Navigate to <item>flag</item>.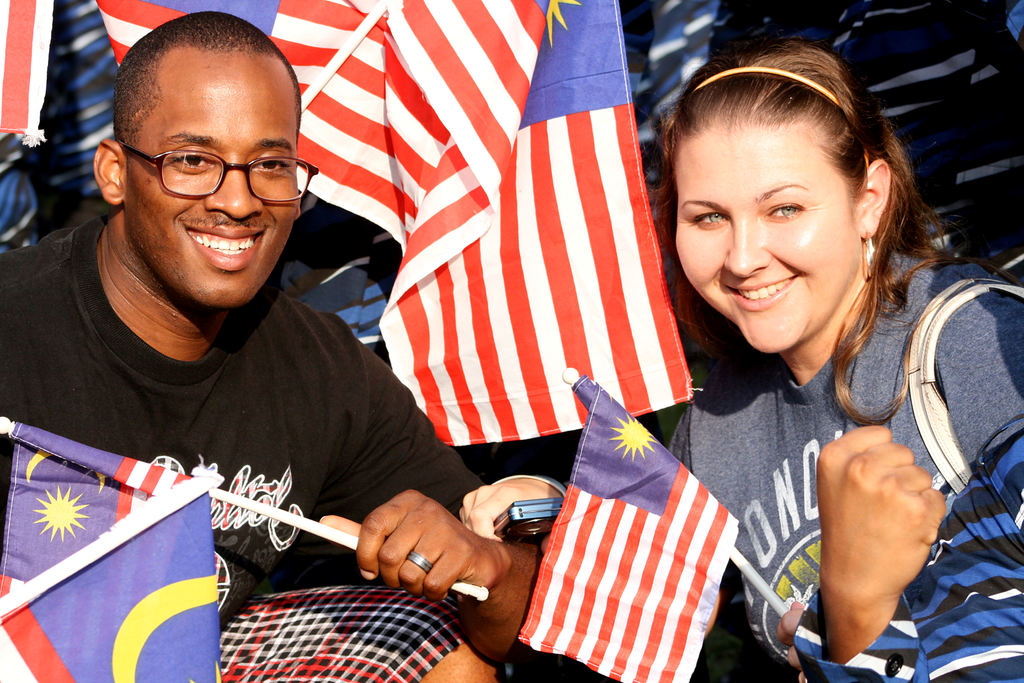
Navigation target: box=[383, 0, 553, 149].
